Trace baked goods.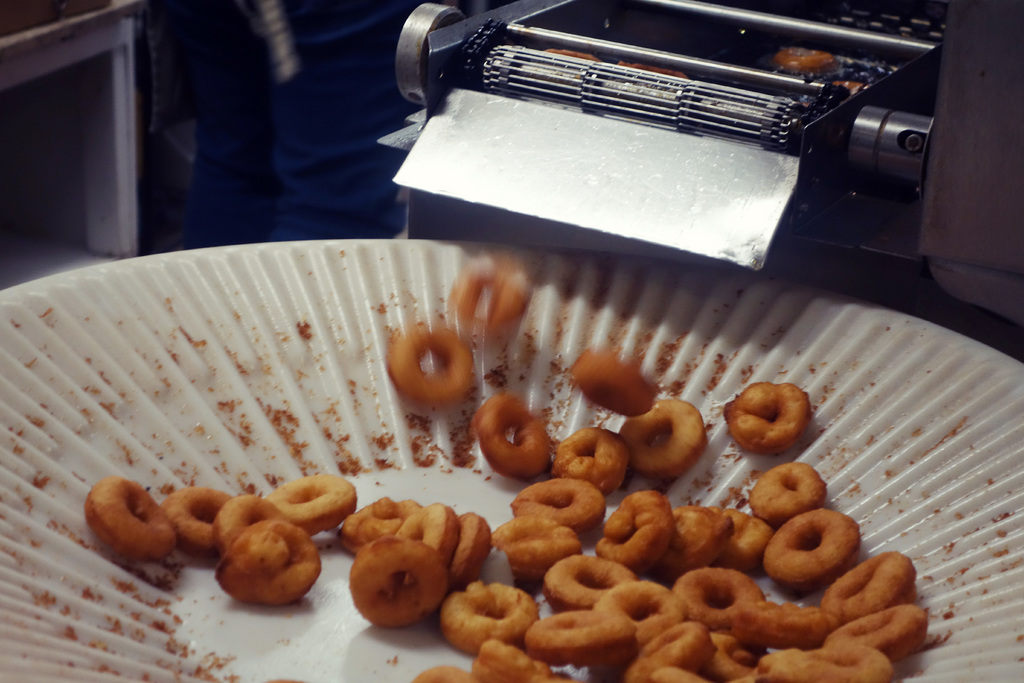
Traced to l=729, t=598, r=838, b=656.
